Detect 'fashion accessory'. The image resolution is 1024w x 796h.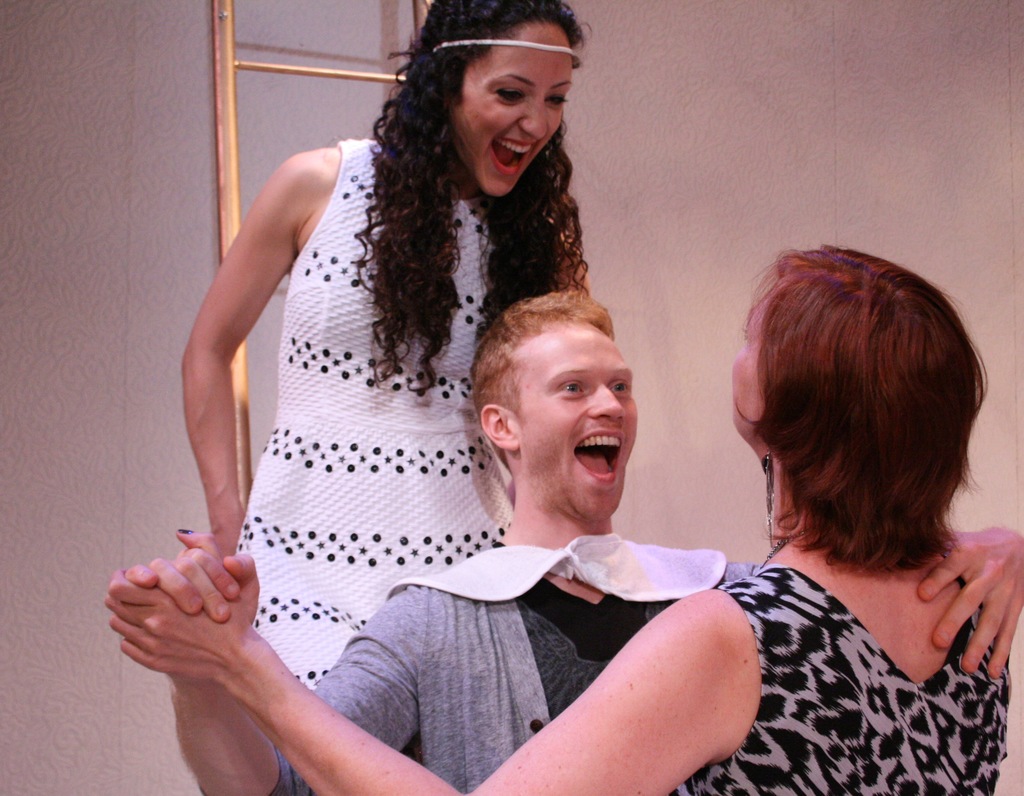
<region>435, 36, 582, 65</region>.
